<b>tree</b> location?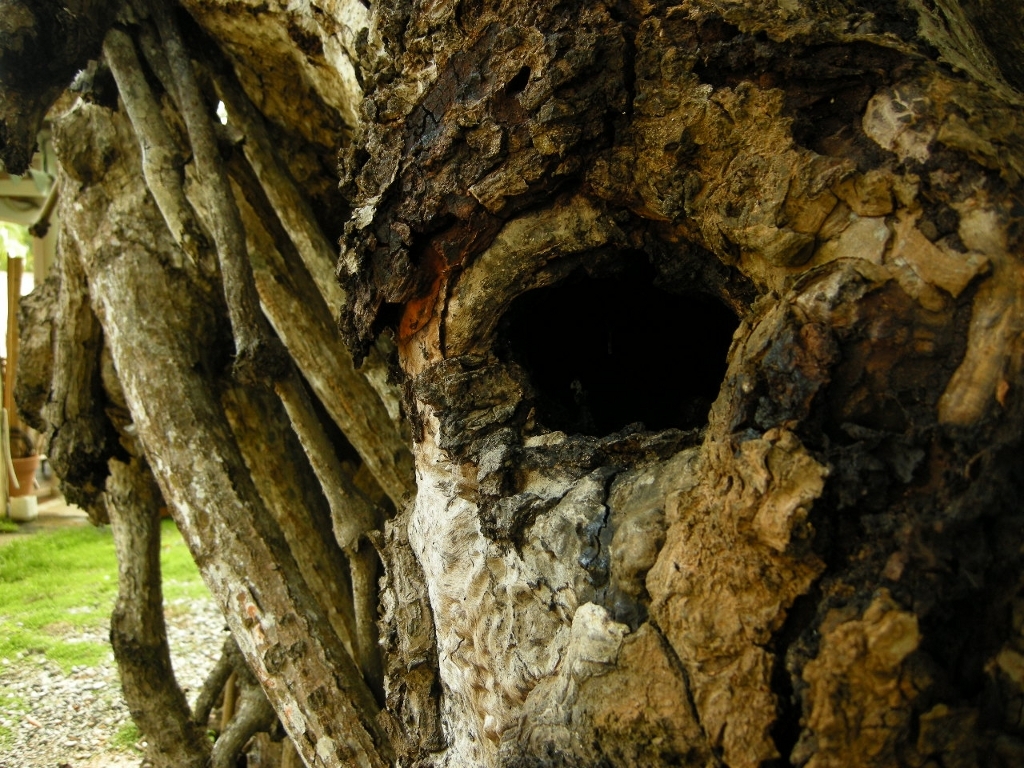
<region>2, 0, 1022, 767</region>
